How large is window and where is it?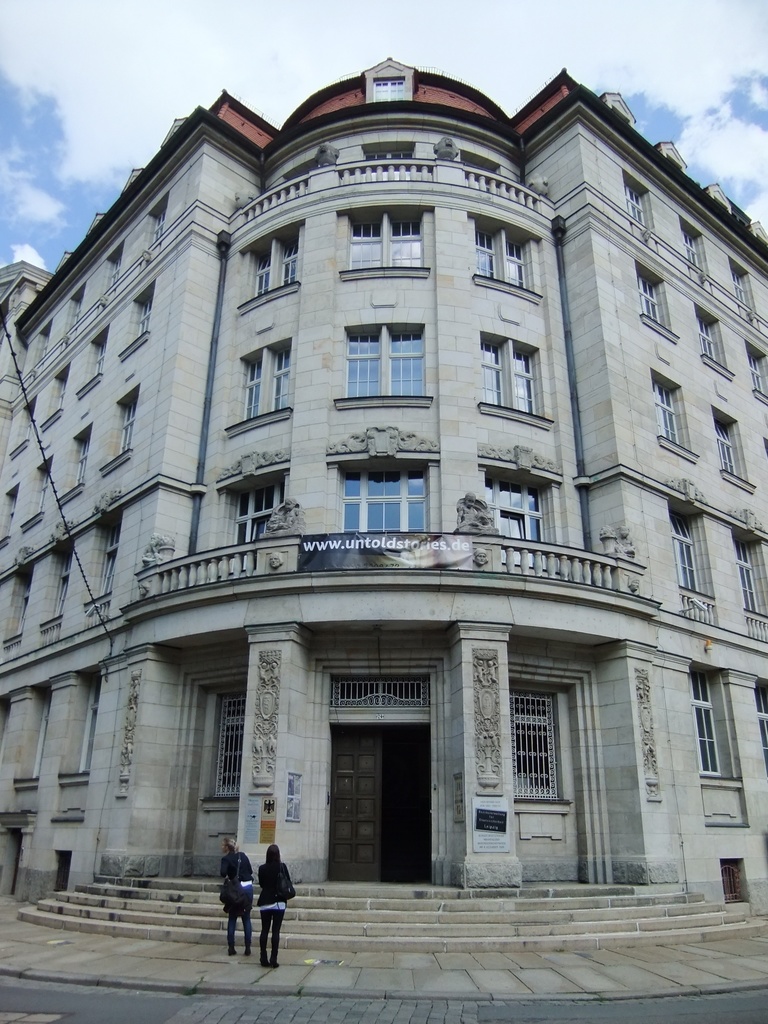
Bounding box: <box>63,423,90,507</box>.
